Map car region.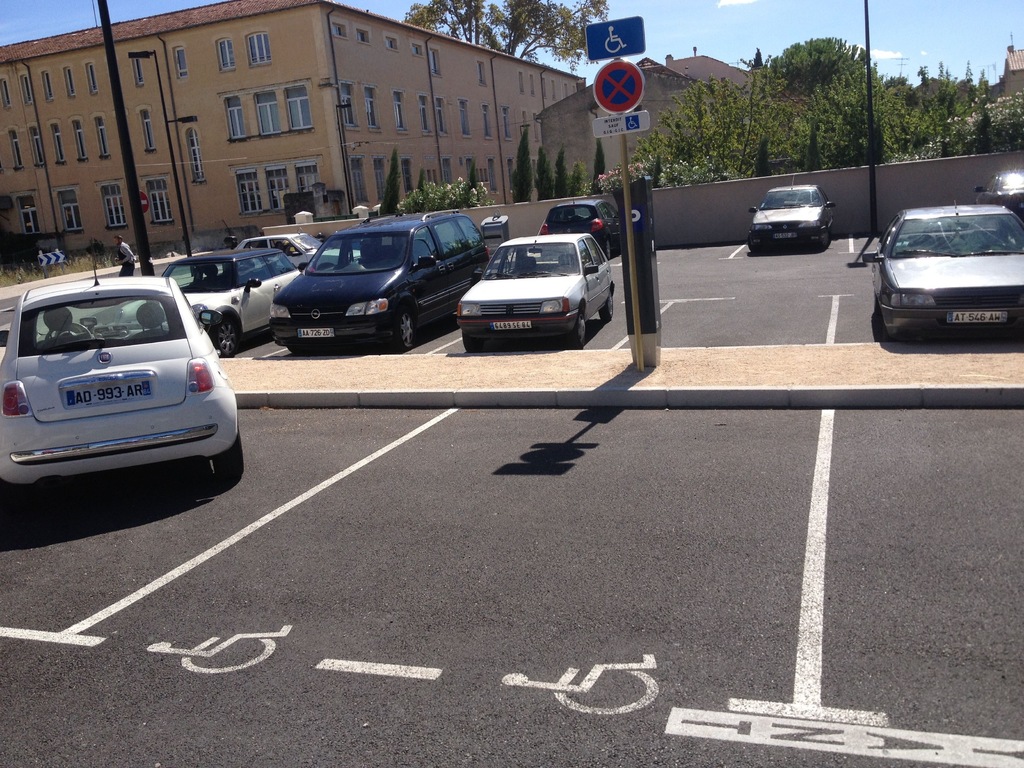
Mapped to Rect(970, 166, 1023, 211).
